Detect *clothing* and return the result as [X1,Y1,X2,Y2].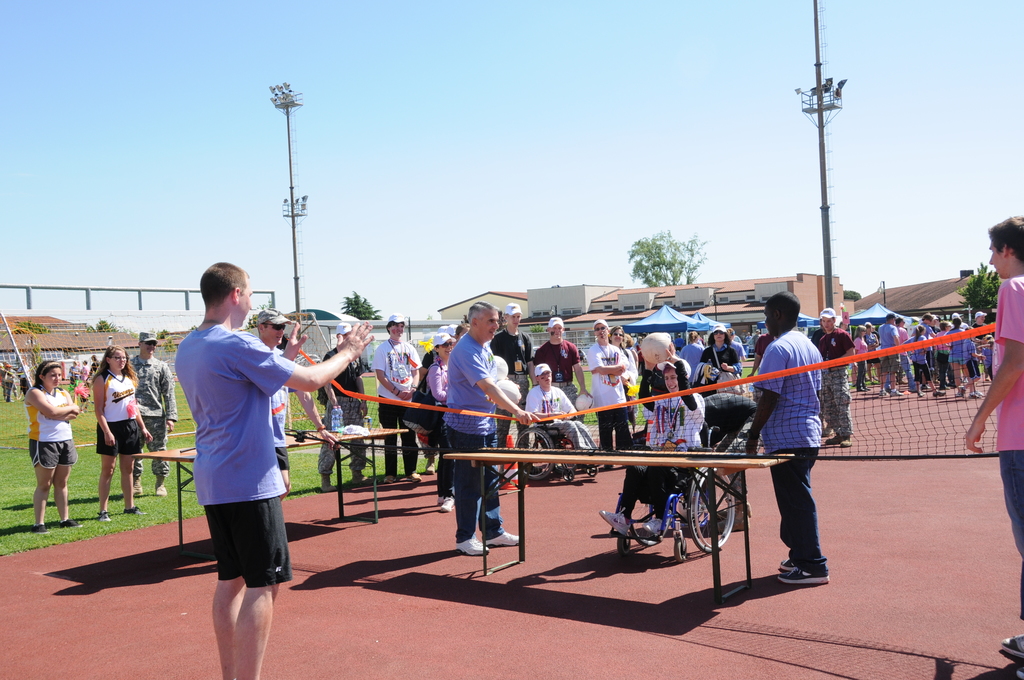
[902,350,927,394].
